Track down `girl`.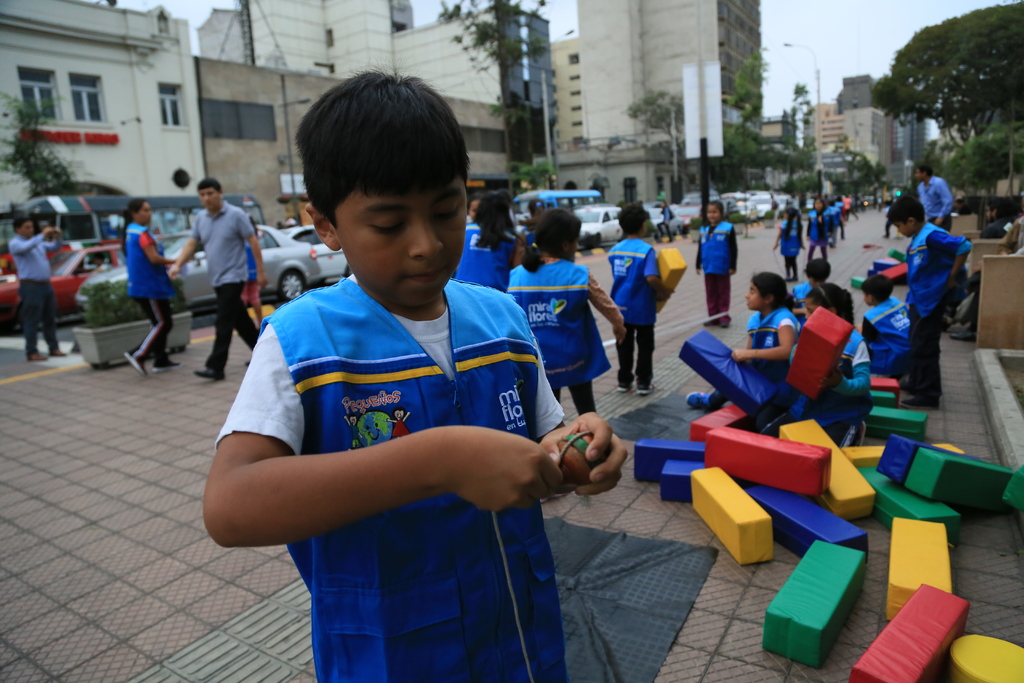
Tracked to (left=803, top=198, right=851, bottom=259).
